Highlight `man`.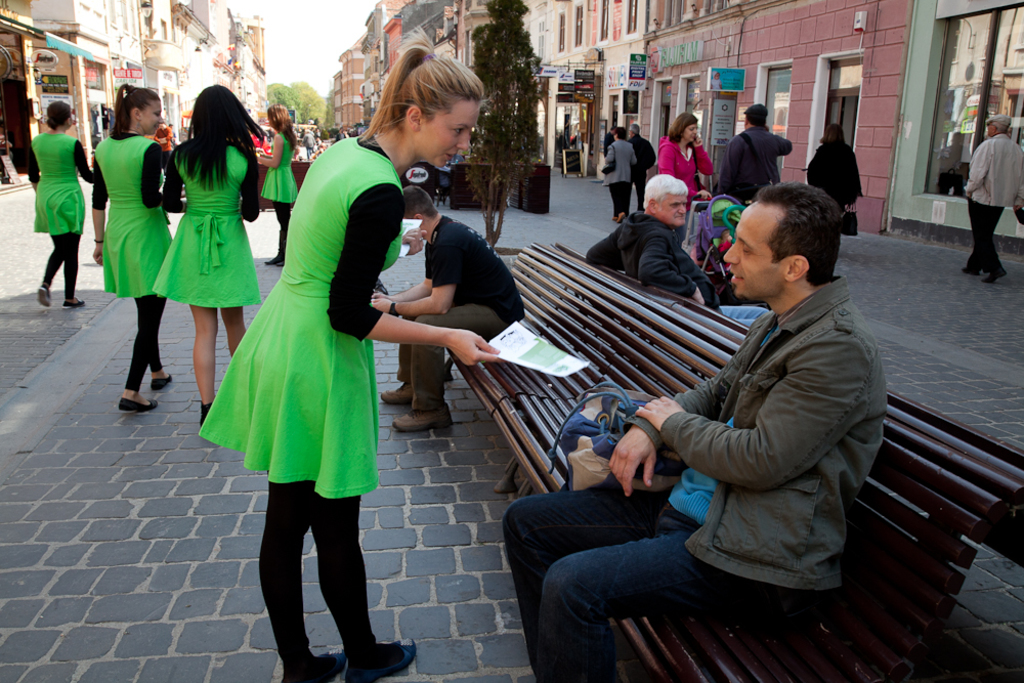
Highlighted region: 503:174:889:682.
